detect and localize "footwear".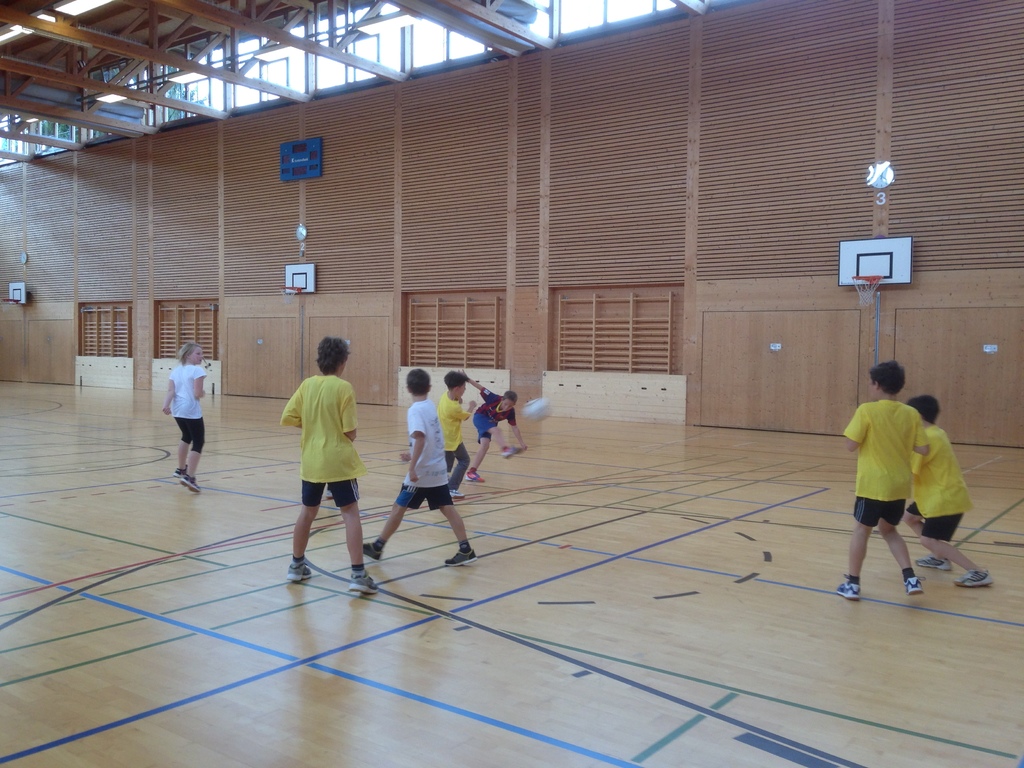
Localized at 833, 575, 863, 602.
